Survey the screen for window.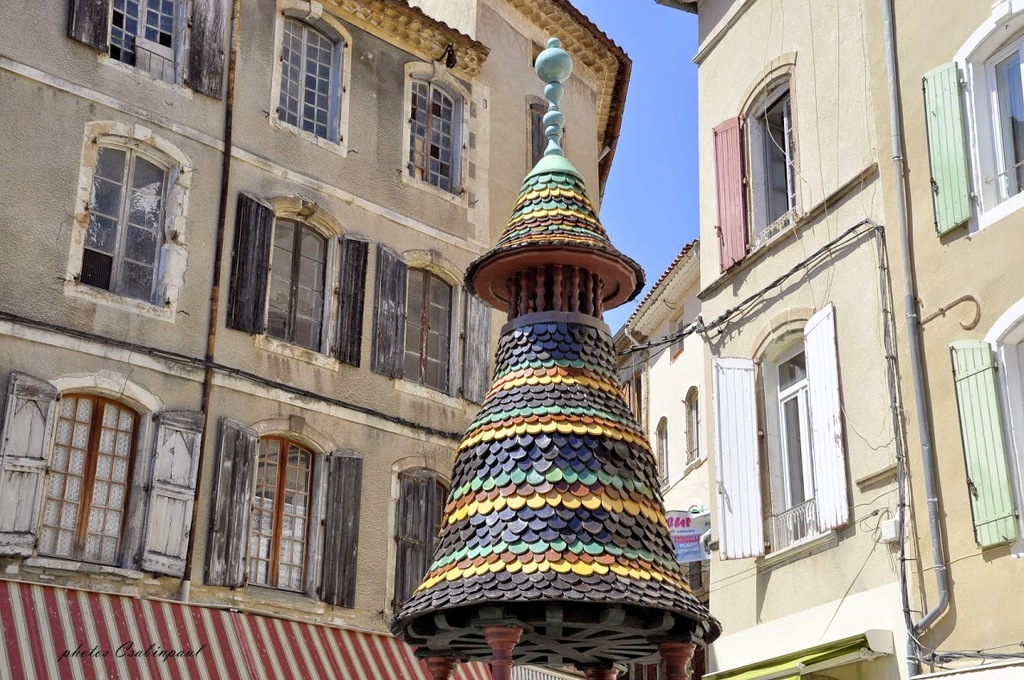
Survey found: bbox=(375, 245, 492, 405).
